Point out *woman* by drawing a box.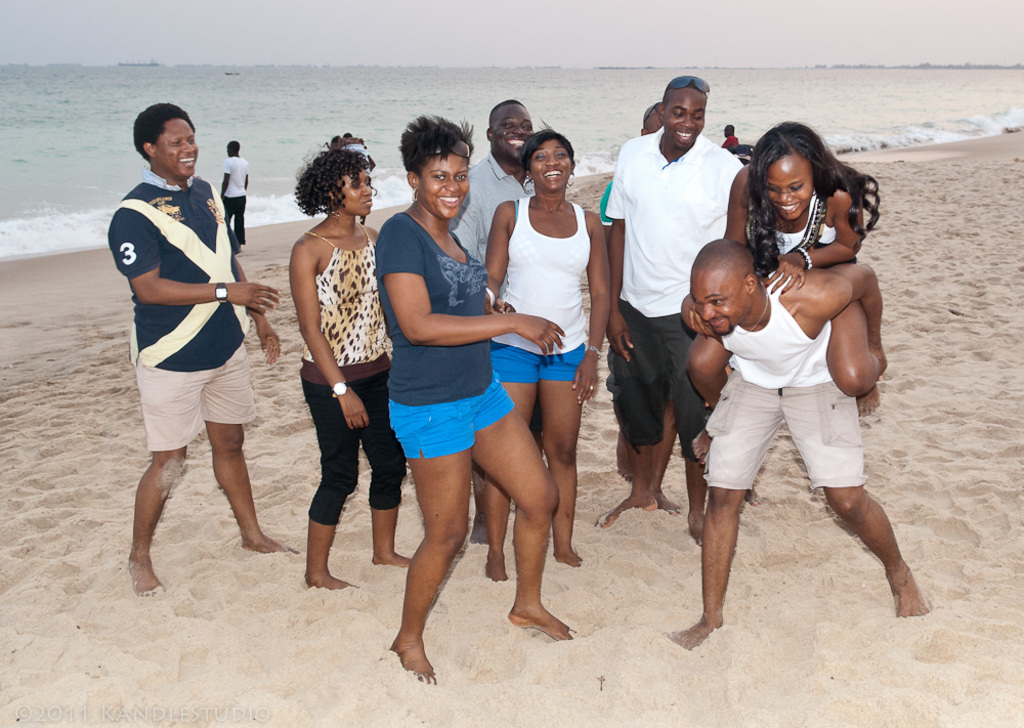
<bbox>481, 120, 614, 577</bbox>.
